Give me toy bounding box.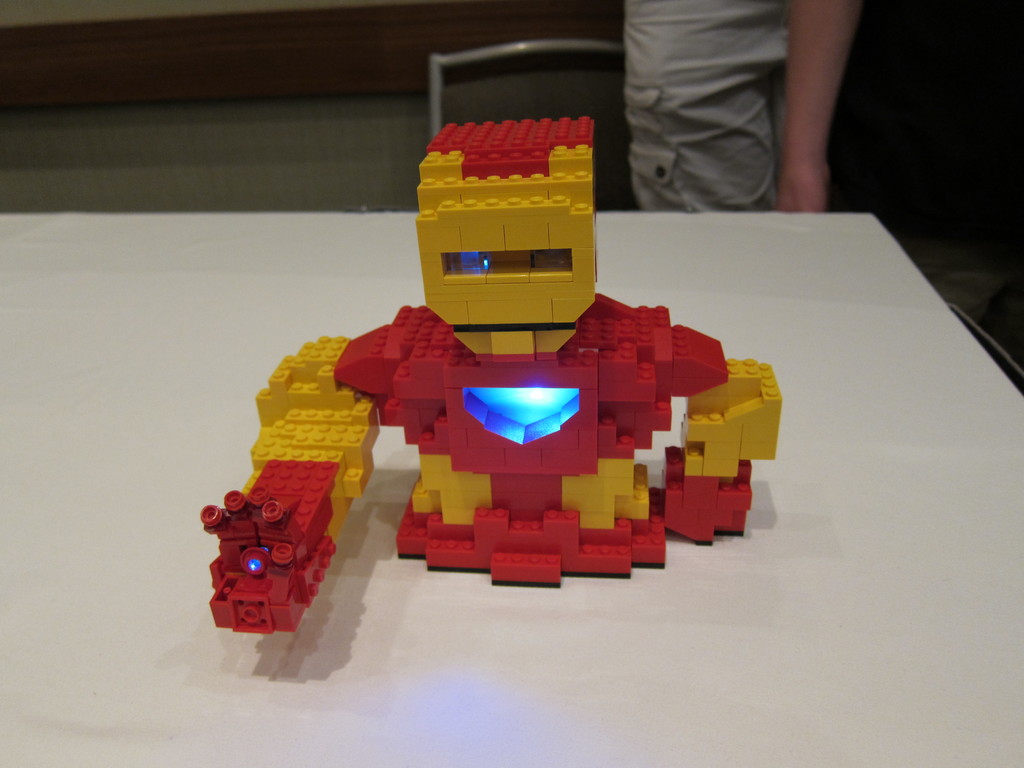
198 114 807 653.
